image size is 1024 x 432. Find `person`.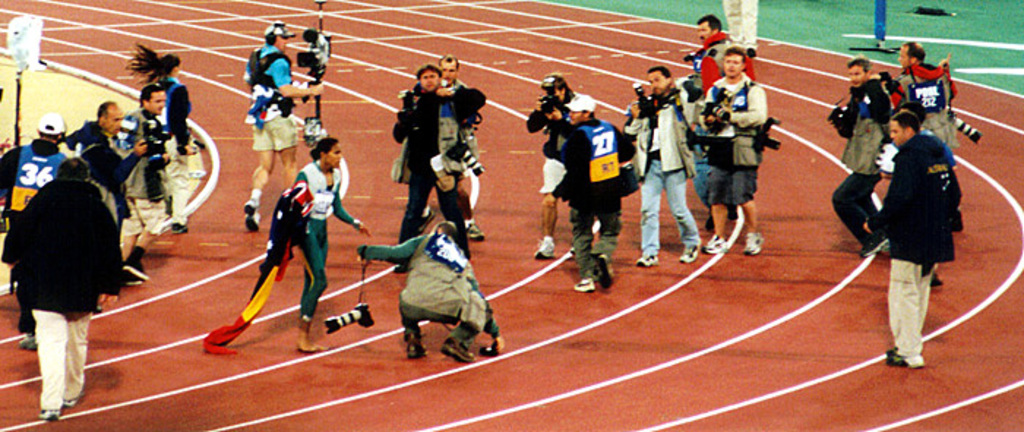
(290,135,369,354).
